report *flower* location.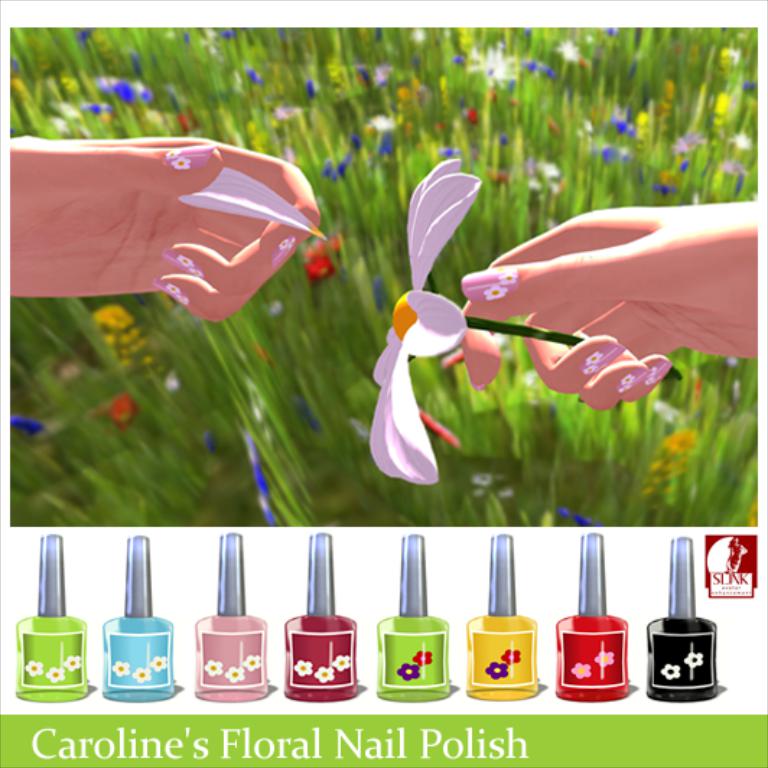
Report: <box>115,657,130,676</box>.
